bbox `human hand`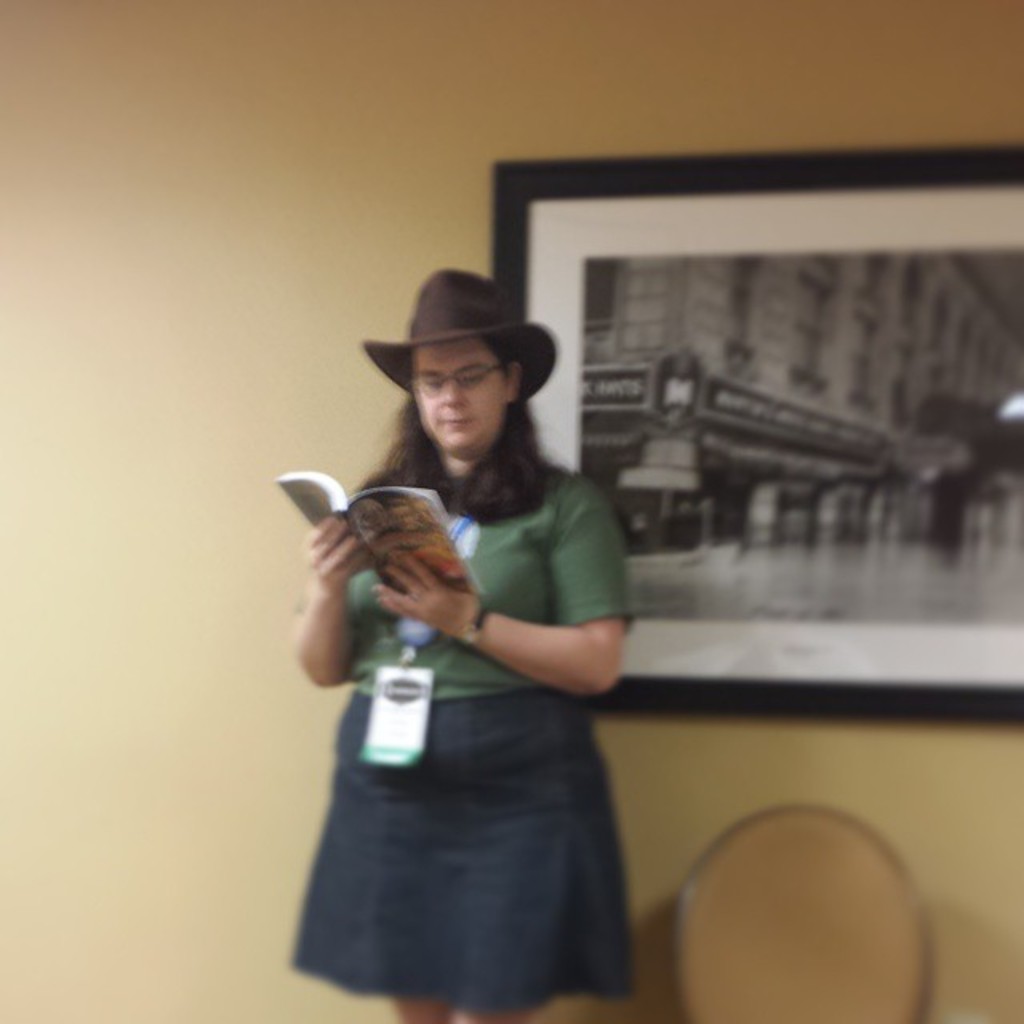
box=[294, 525, 358, 712]
